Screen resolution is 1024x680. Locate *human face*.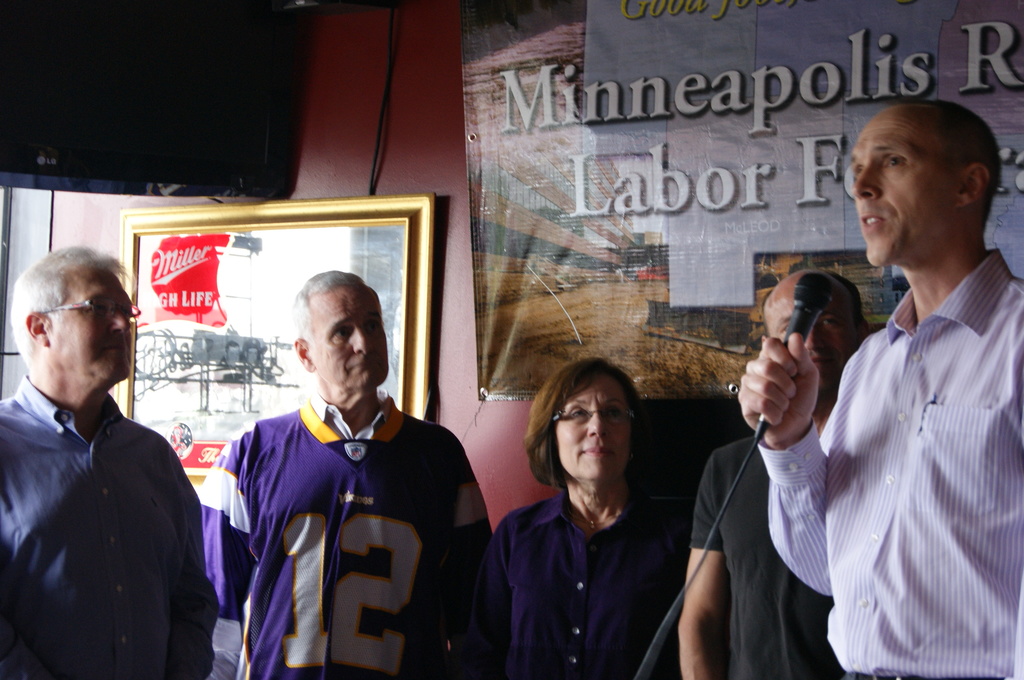
(left=550, top=374, right=634, bottom=480).
